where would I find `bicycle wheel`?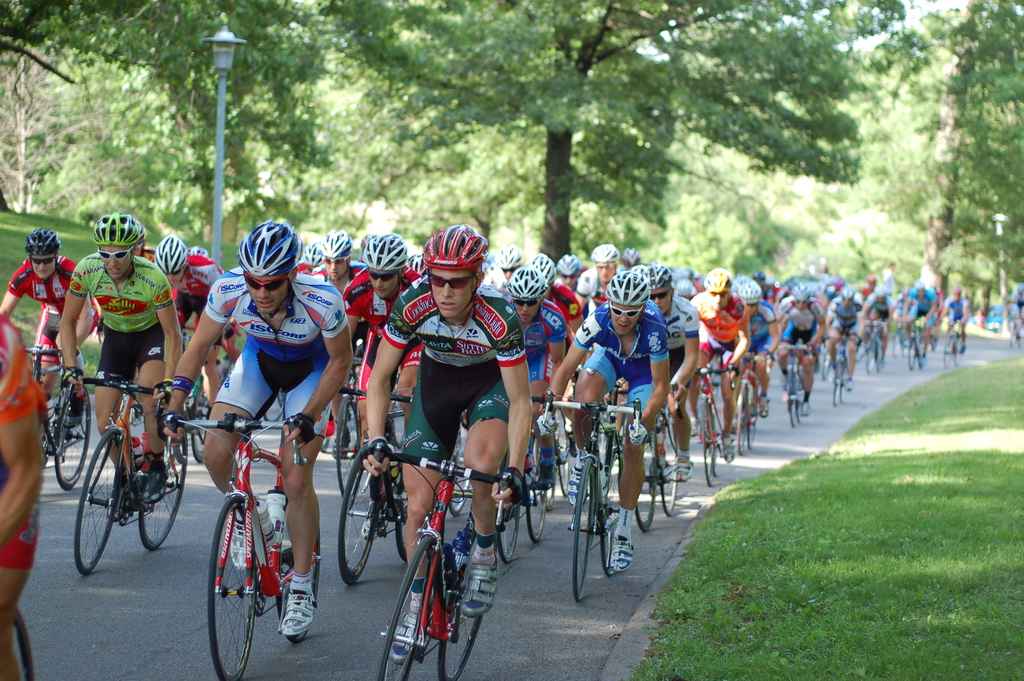
At (x1=700, y1=398, x2=717, y2=484).
